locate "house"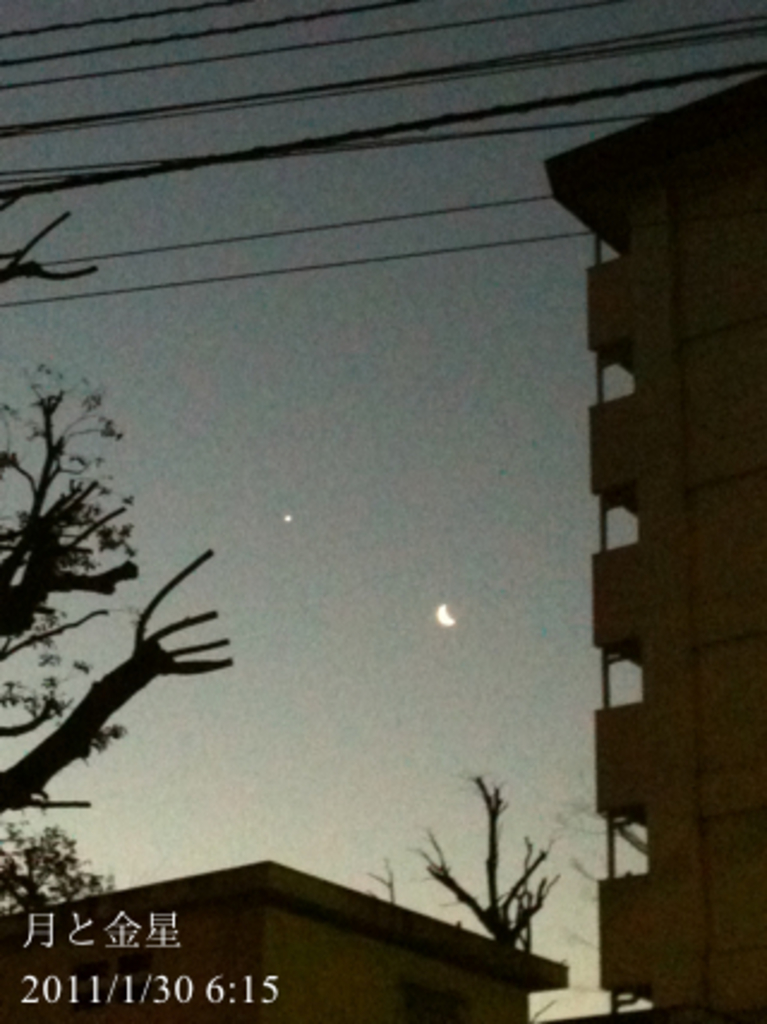
0, 108, 729, 1007
